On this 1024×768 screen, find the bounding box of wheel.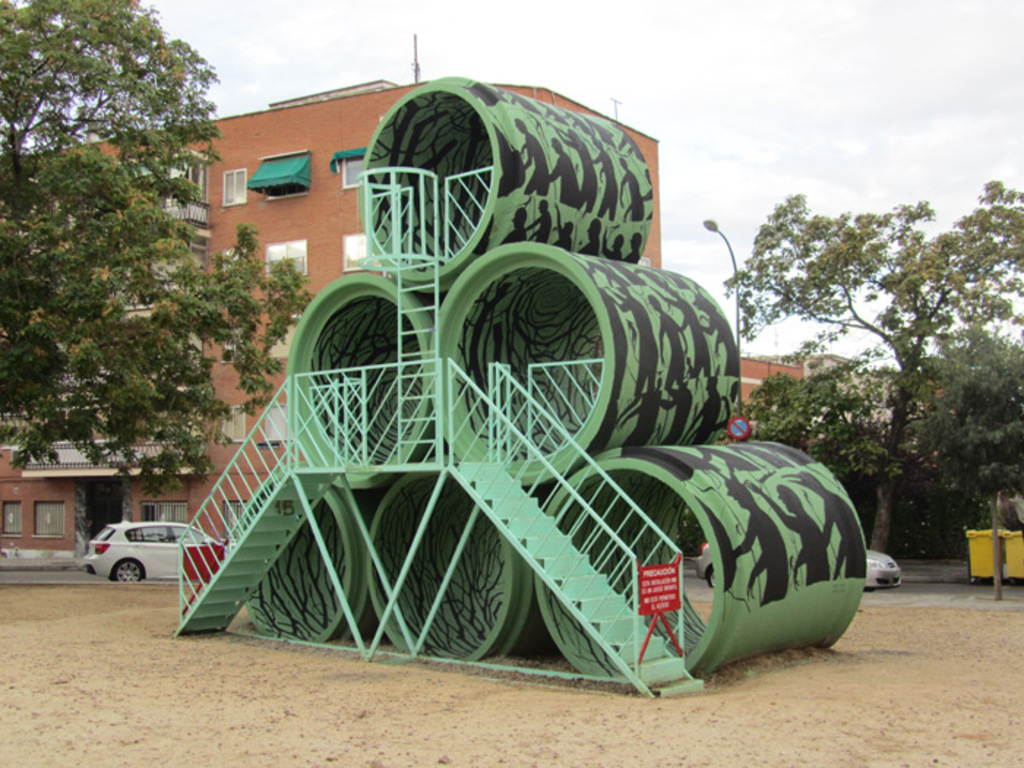
Bounding box: left=704, top=566, right=717, bottom=590.
